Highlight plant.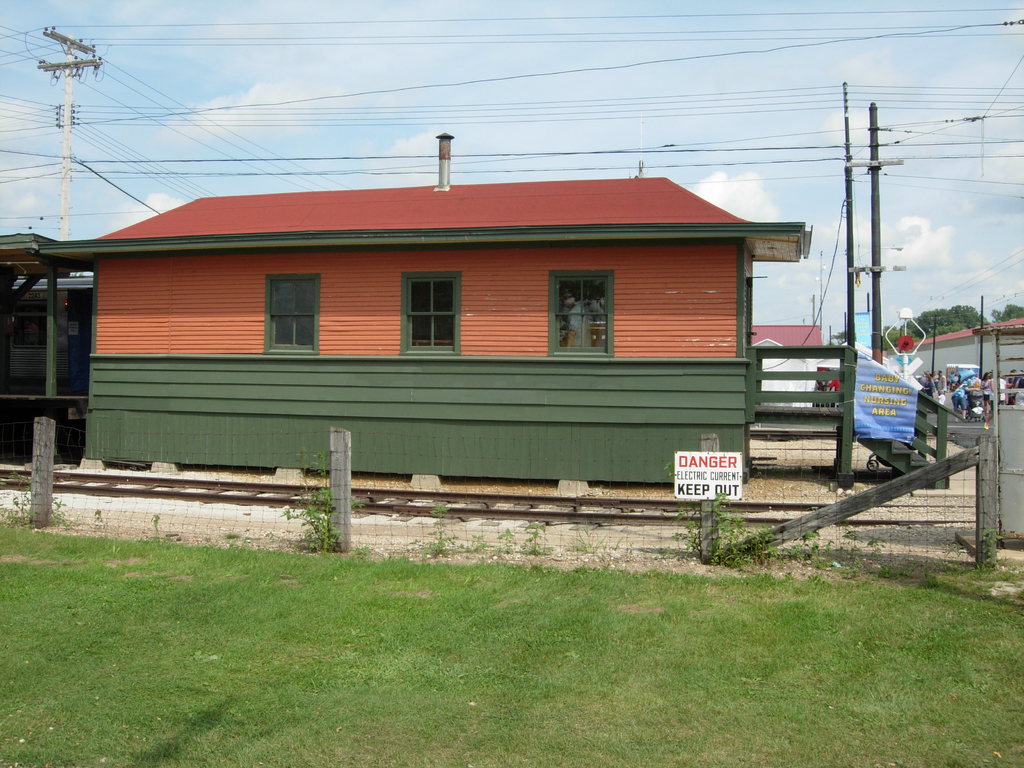
Highlighted region: 666 484 798 568.
